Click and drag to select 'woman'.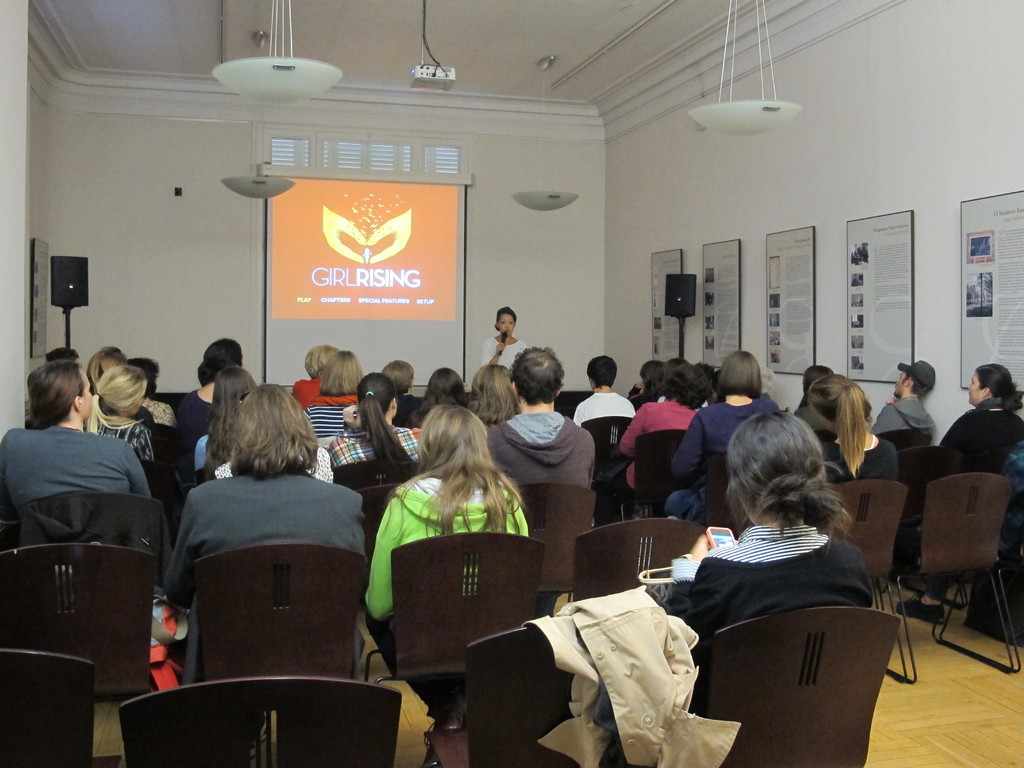
Selection: (x1=329, y1=367, x2=431, y2=484).
